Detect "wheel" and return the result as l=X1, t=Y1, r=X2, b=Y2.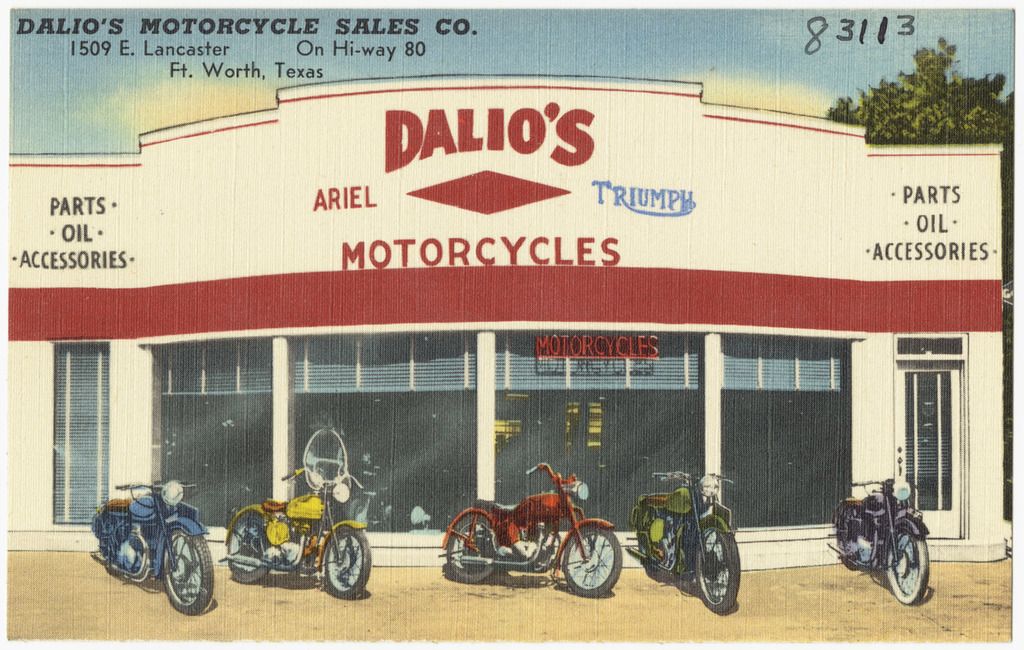
l=685, t=529, r=741, b=619.
